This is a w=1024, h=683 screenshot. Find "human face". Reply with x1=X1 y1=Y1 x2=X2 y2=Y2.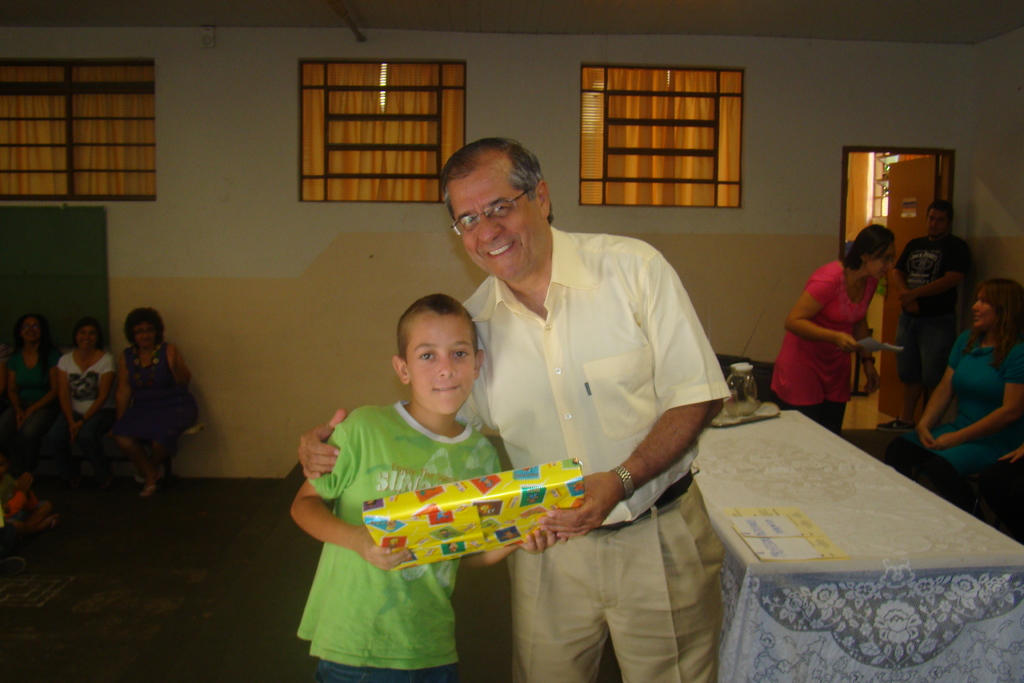
x1=972 y1=289 x2=1000 y2=330.
